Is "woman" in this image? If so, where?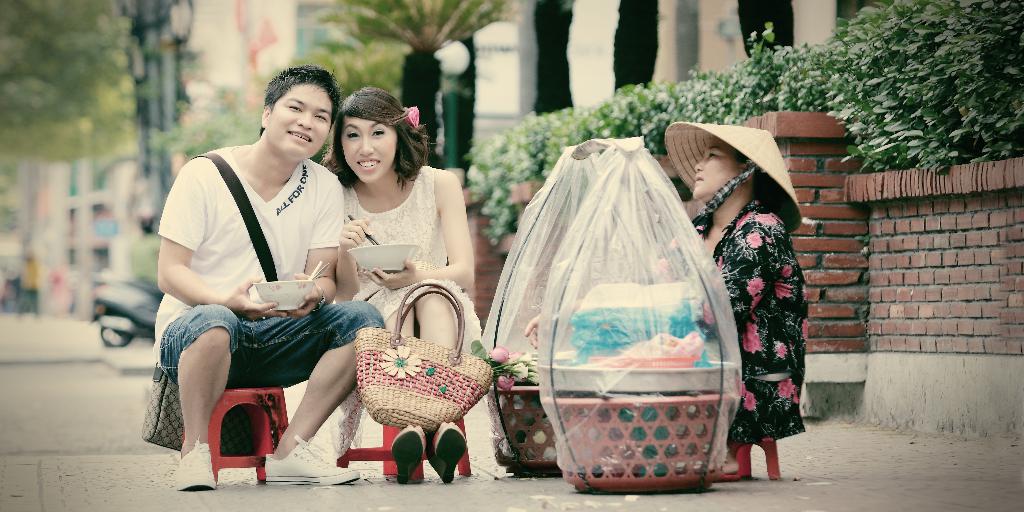
Yes, at crop(166, 68, 349, 505).
